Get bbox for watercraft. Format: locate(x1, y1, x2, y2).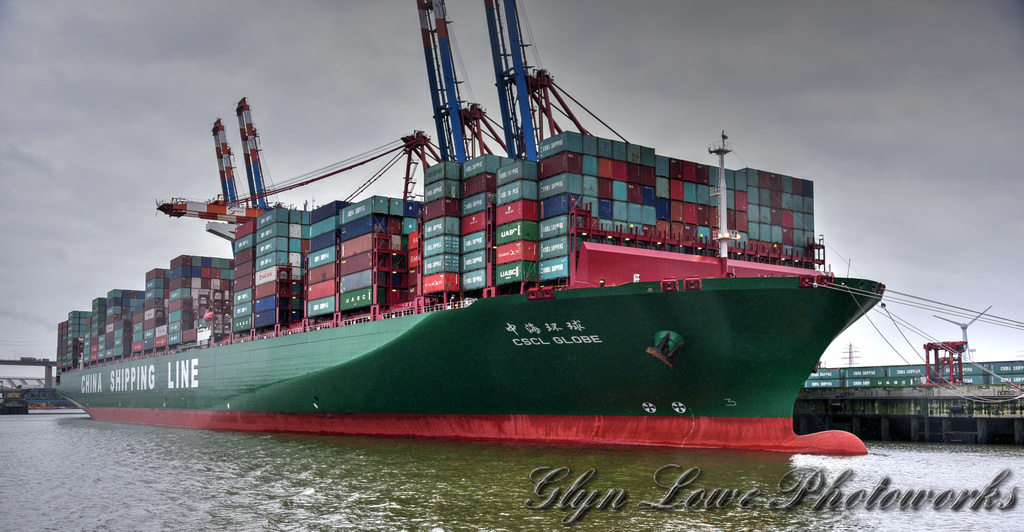
locate(65, 33, 873, 459).
